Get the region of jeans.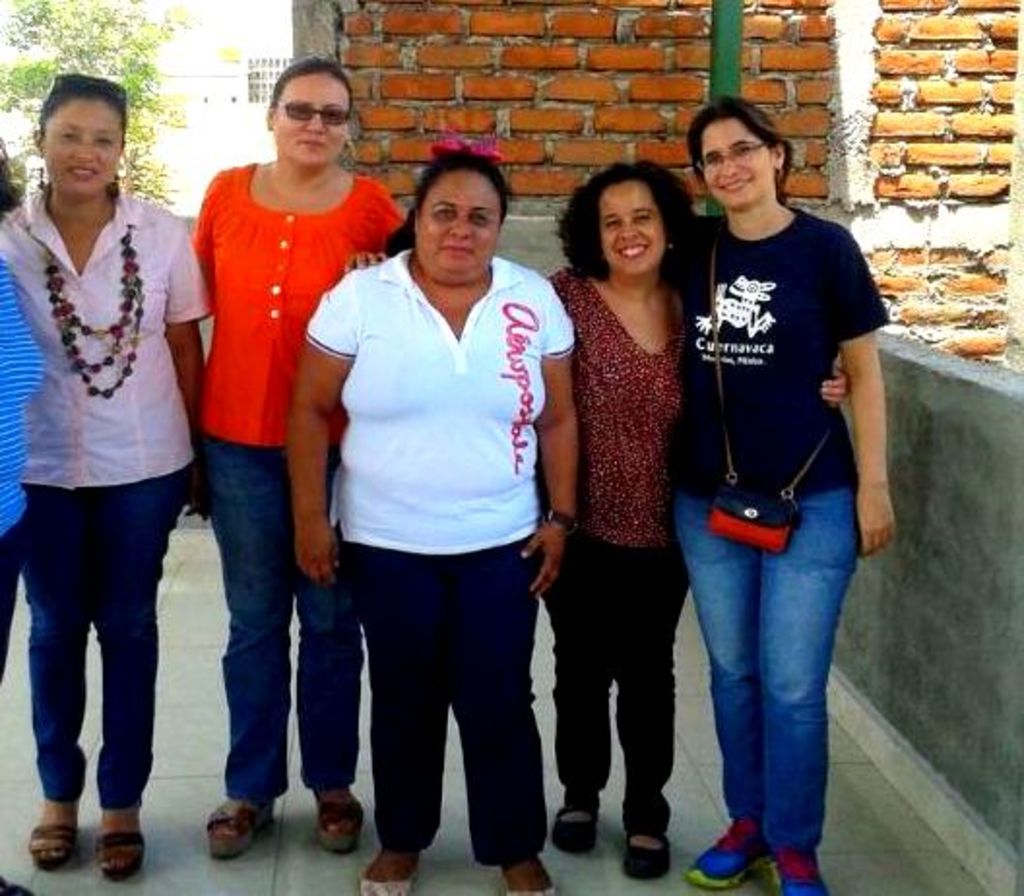
x1=671, y1=508, x2=849, y2=871.
